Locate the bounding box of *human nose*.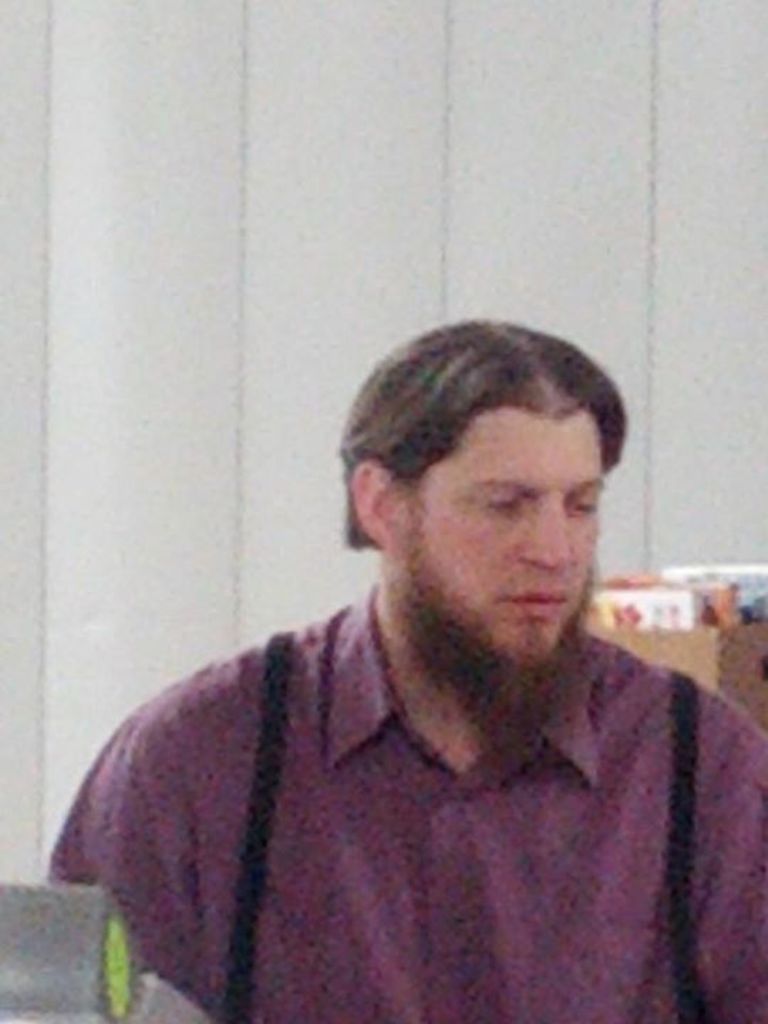
Bounding box: 519 496 576 575.
